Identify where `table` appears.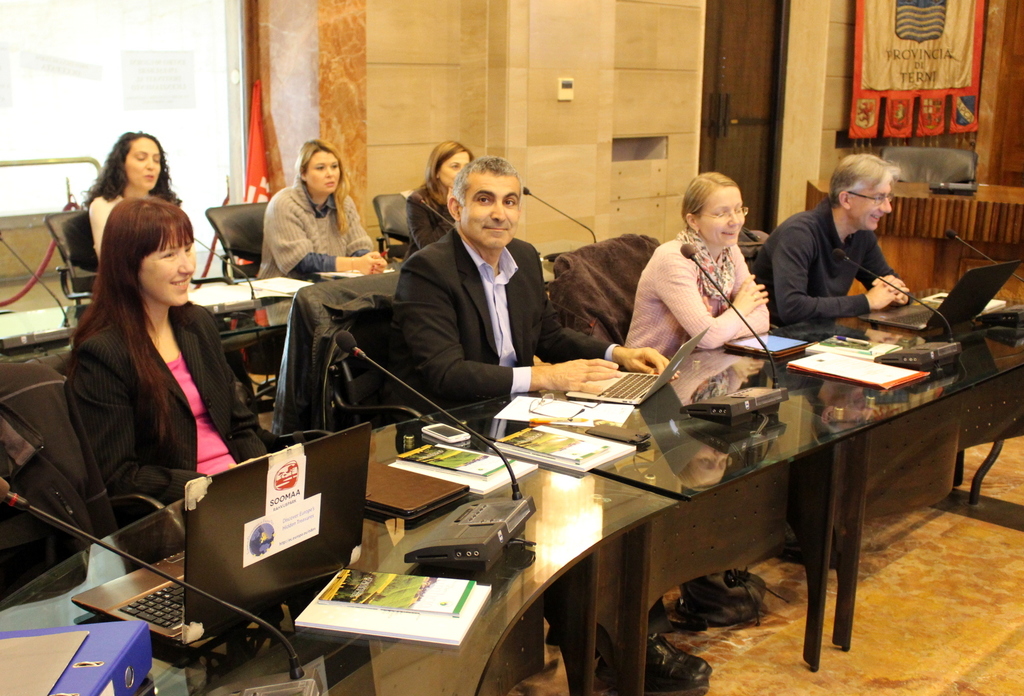
Appears at [0,279,1023,695].
